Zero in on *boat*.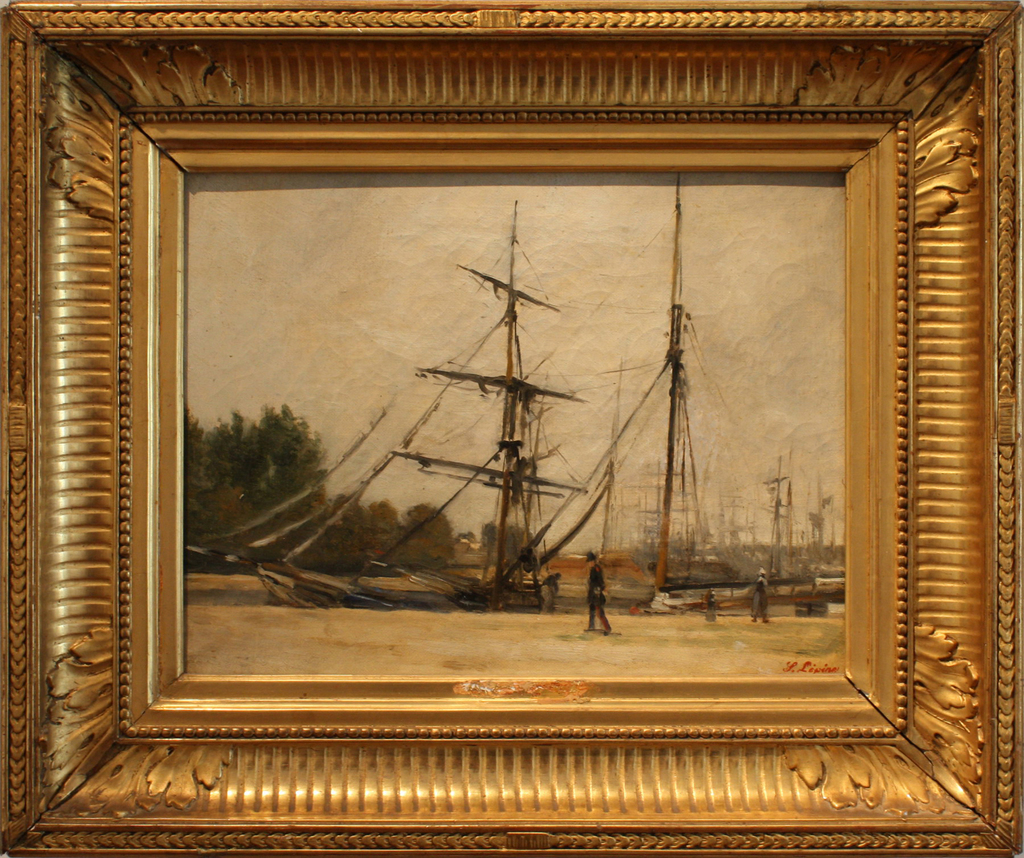
Zeroed in: bbox(726, 458, 810, 629).
